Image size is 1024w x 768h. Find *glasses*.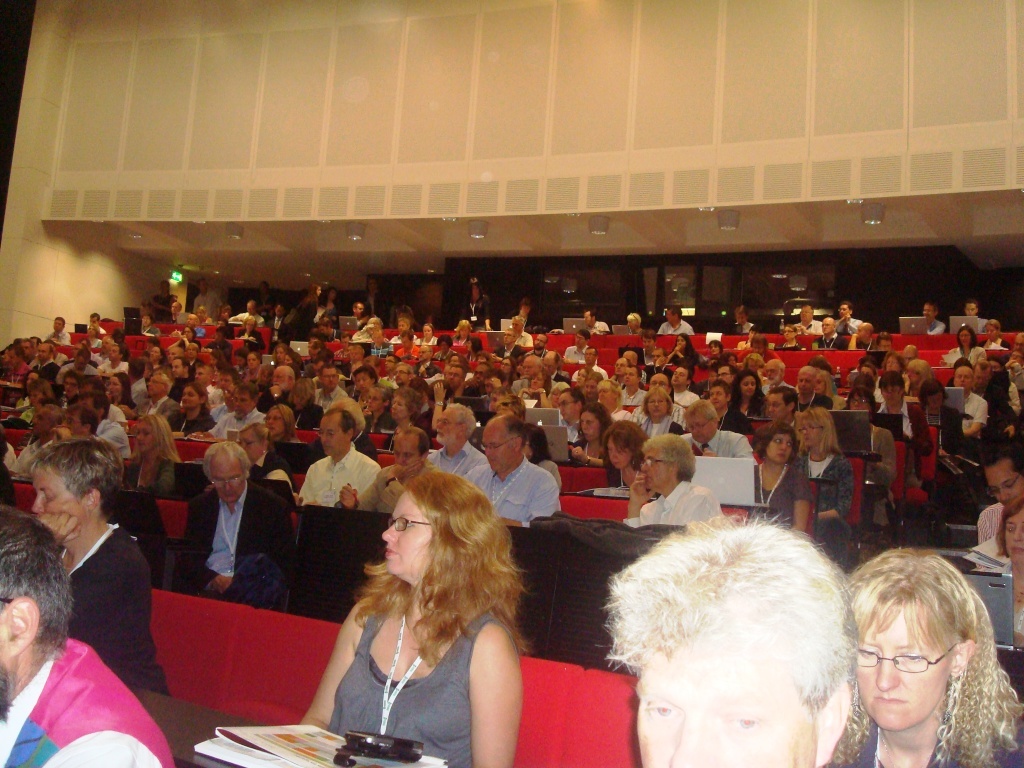
<region>232, 403, 252, 404</region>.
